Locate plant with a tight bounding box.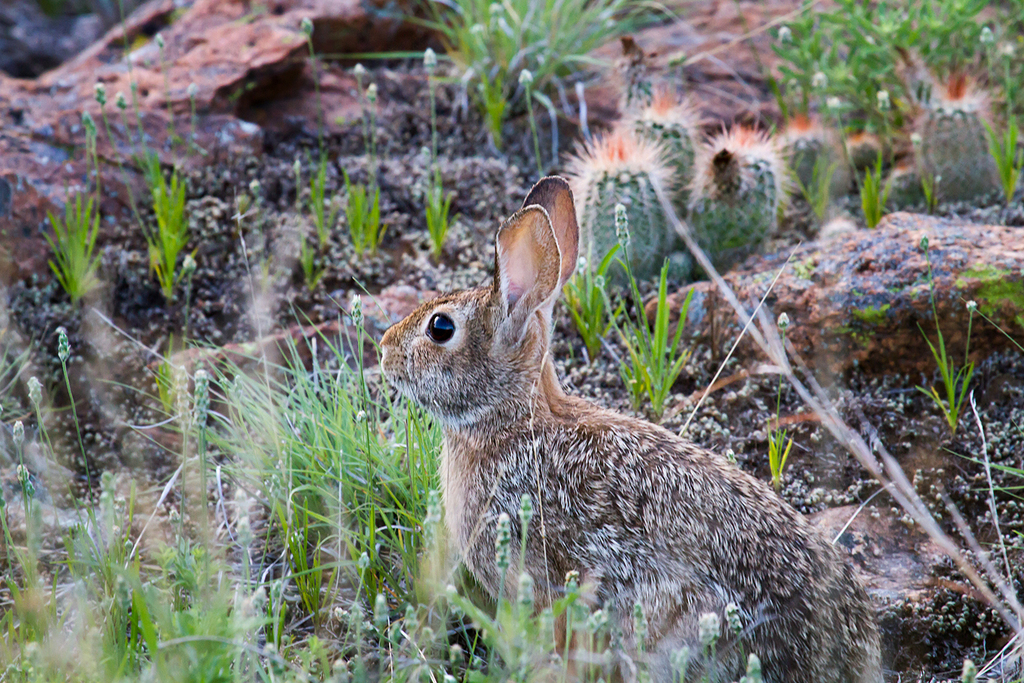
147, 155, 208, 299.
